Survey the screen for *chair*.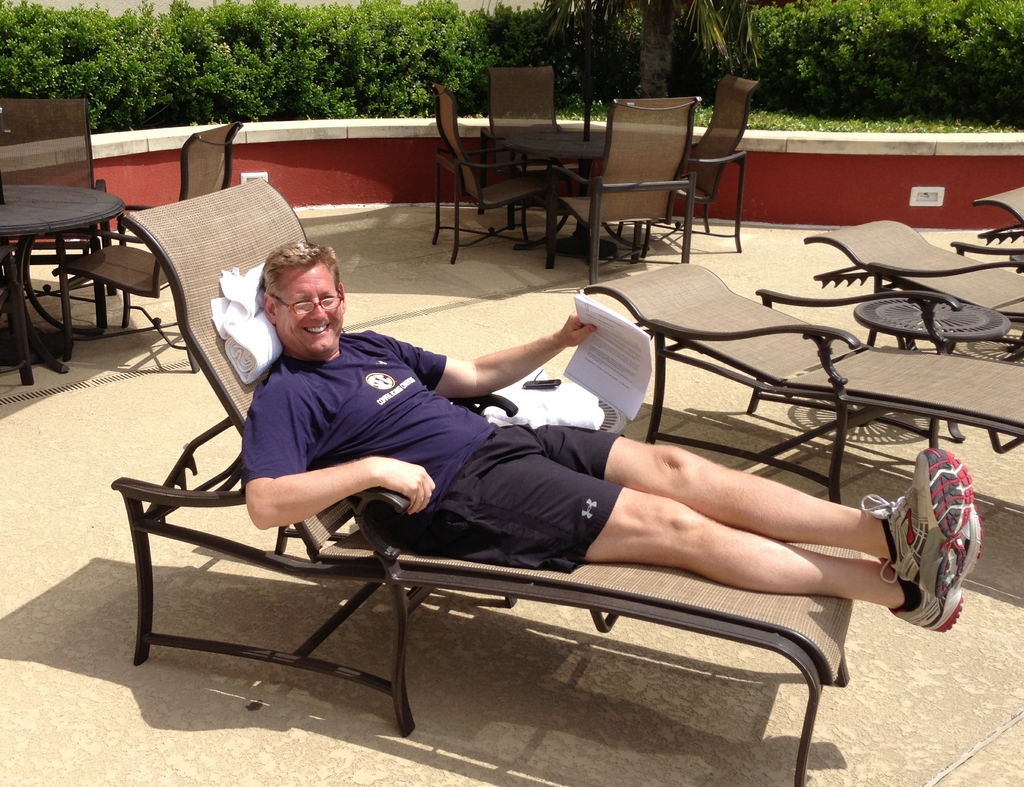
Survey found: bbox=[102, 177, 865, 786].
